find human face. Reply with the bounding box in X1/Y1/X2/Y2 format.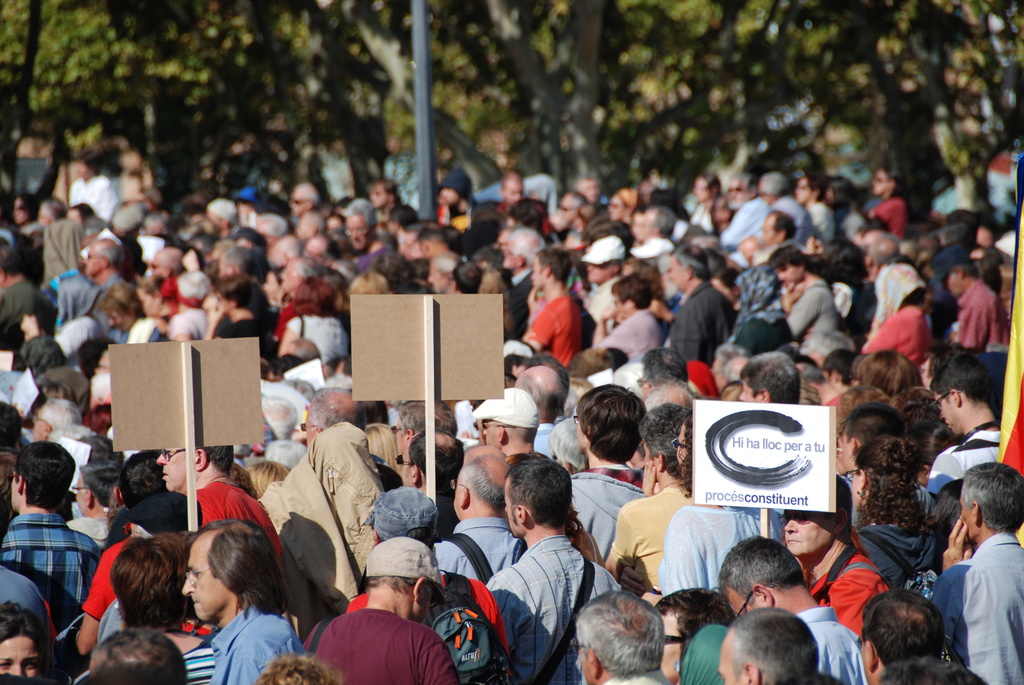
608/197/625/218.
